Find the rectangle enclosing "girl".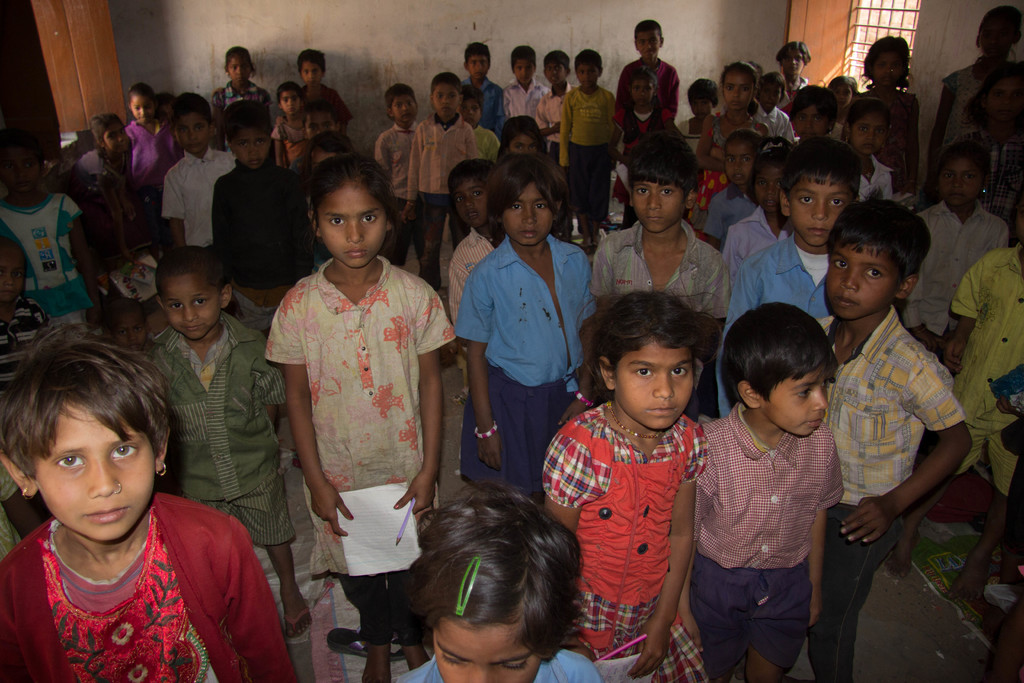
left=534, top=279, right=720, bottom=682.
